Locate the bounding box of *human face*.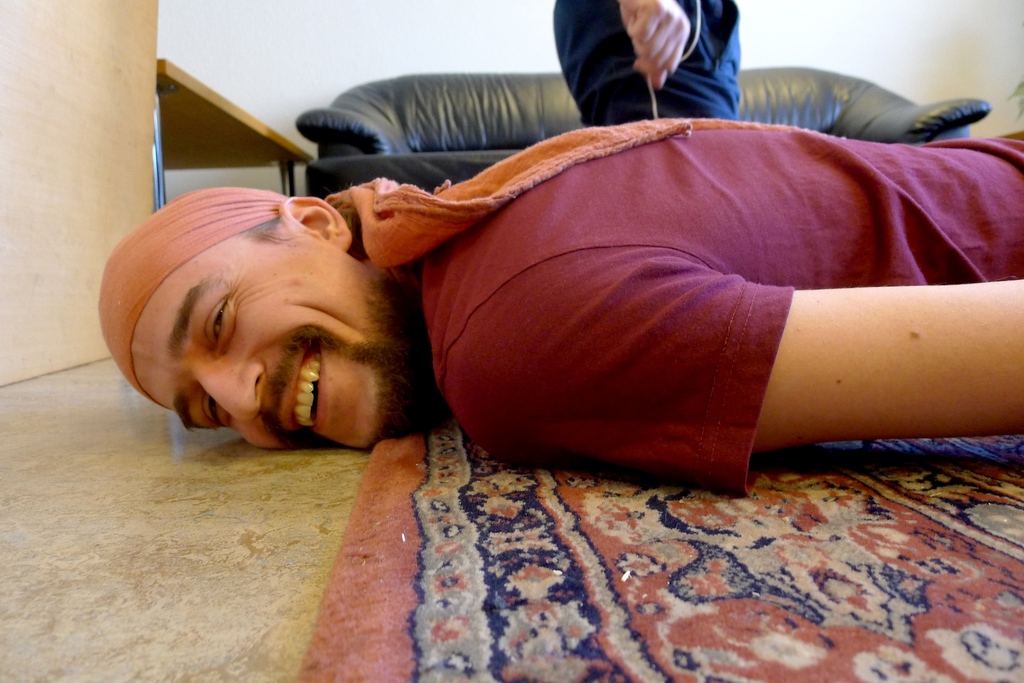
Bounding box: rect(132, 252, 409, 449).
